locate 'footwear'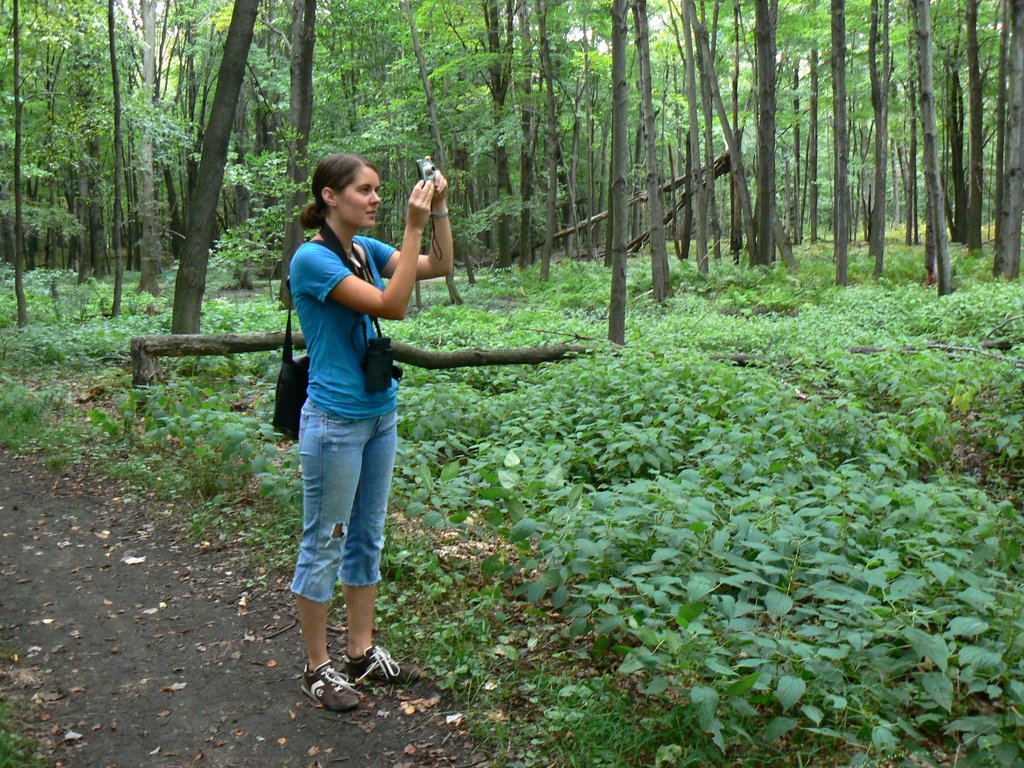
detection(297, 661, 388, 723)
